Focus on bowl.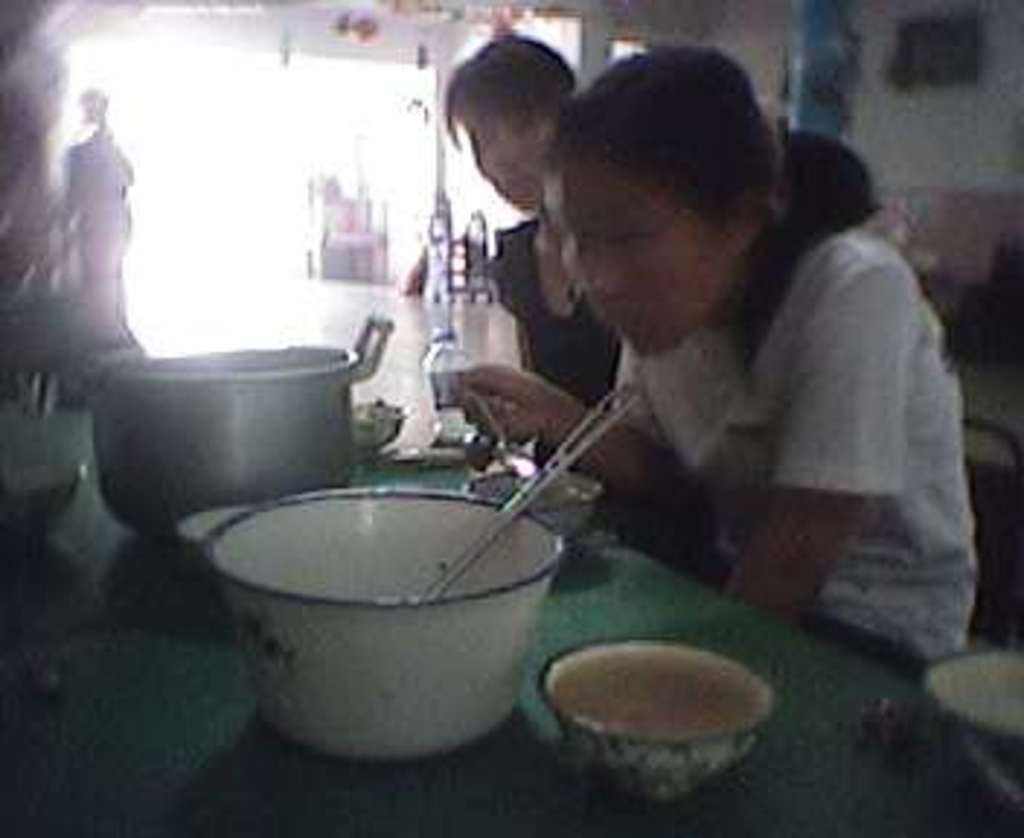
Focused at 352:396:404:454.
